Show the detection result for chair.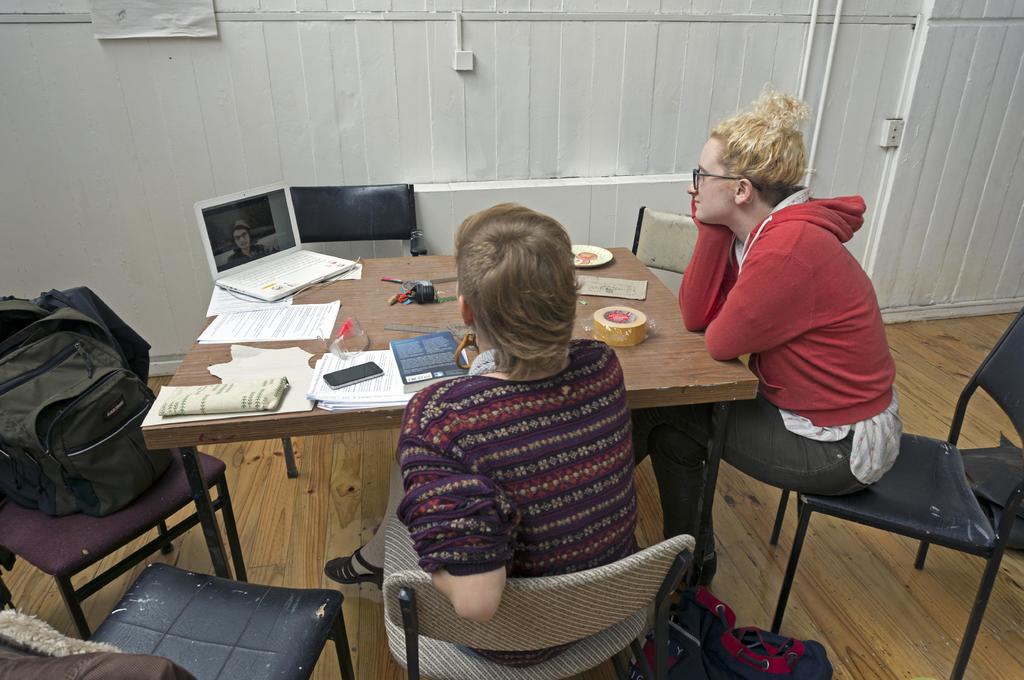
l=0, t=289, r=250, b=644.
